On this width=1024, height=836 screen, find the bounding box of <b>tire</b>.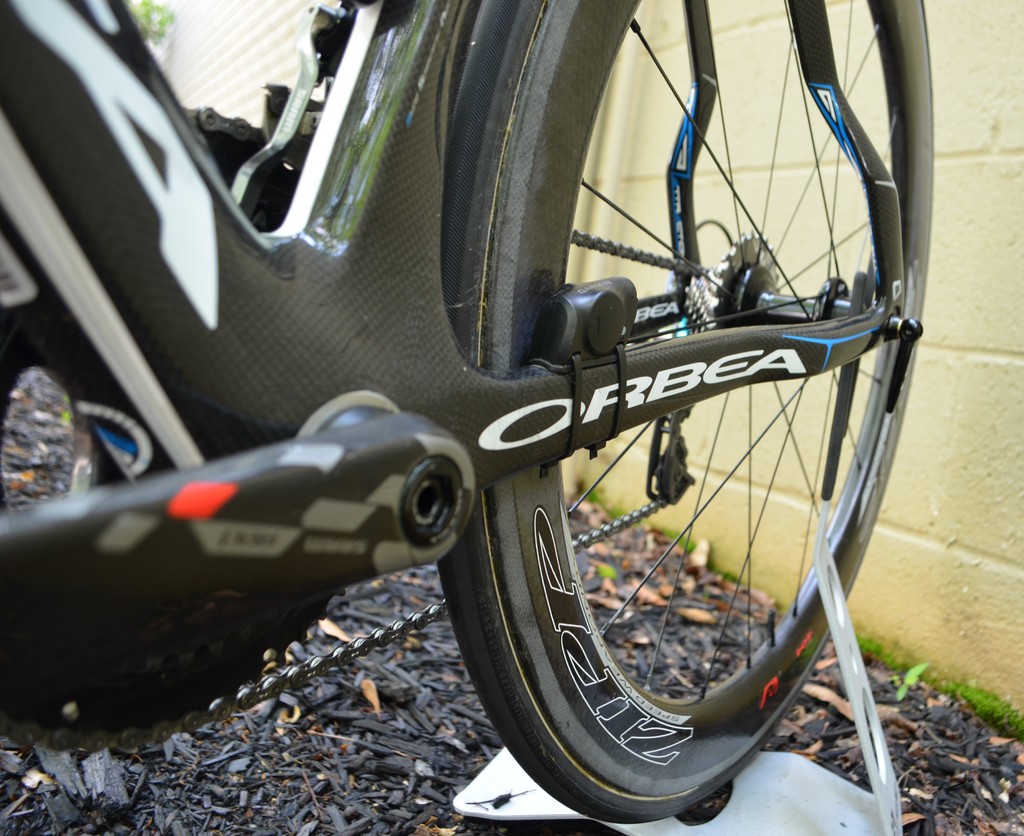
Bounding box: 440:0:934:826.
